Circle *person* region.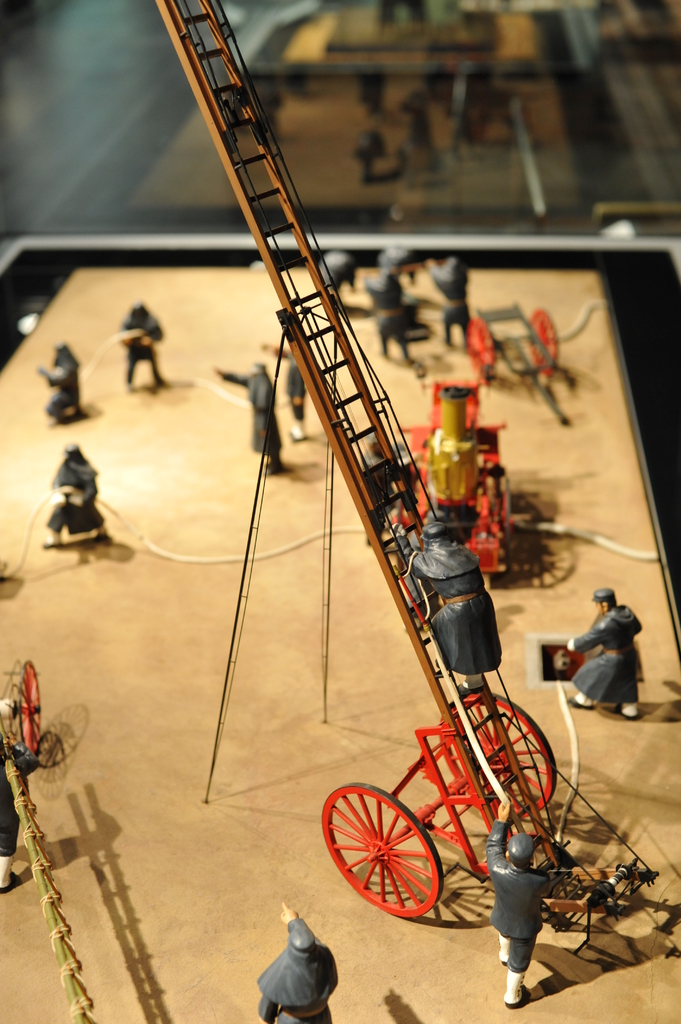
Region: {"left": 375, "top": 242, "right": 417, "bottom": 284}.
